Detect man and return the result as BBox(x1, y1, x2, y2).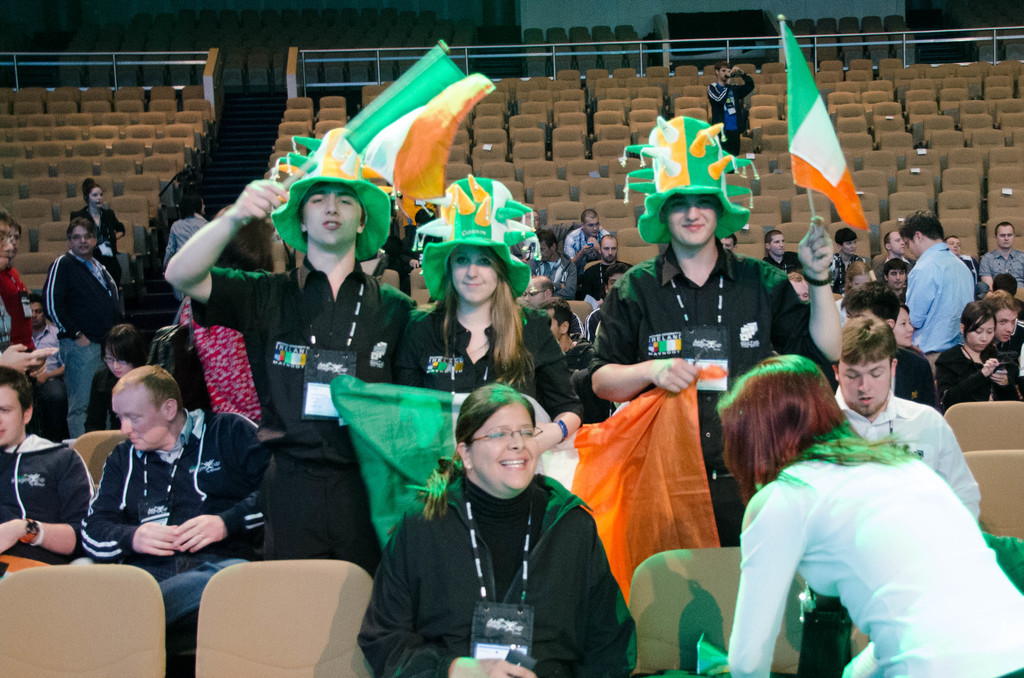
BBox(764, 229, 804, 276).
